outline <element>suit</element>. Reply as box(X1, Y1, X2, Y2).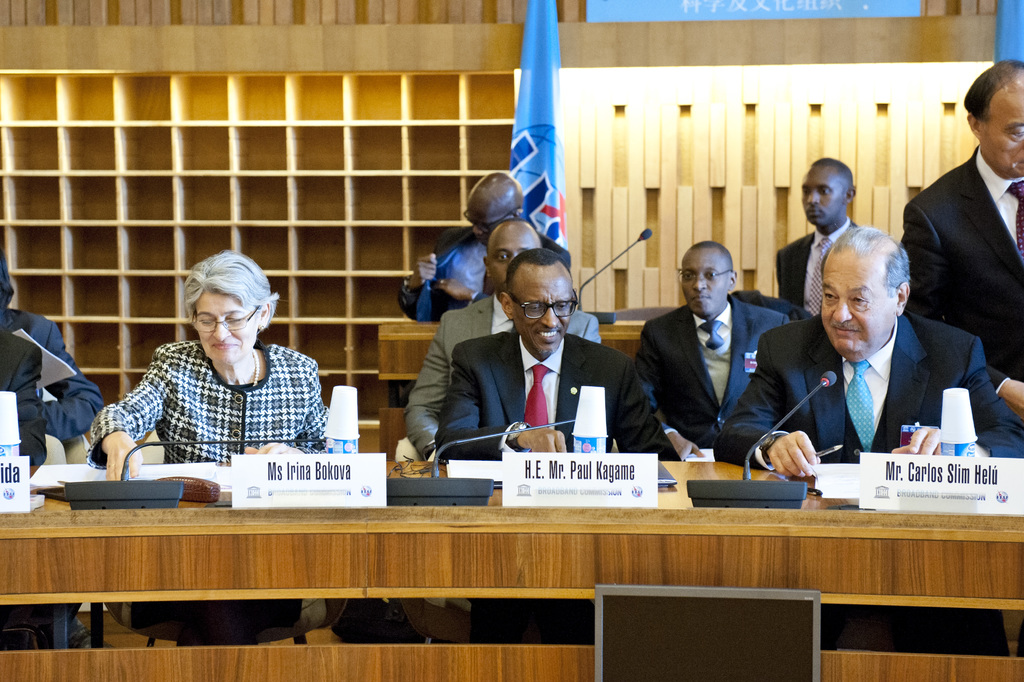
box(399, 228, 573, 320).
